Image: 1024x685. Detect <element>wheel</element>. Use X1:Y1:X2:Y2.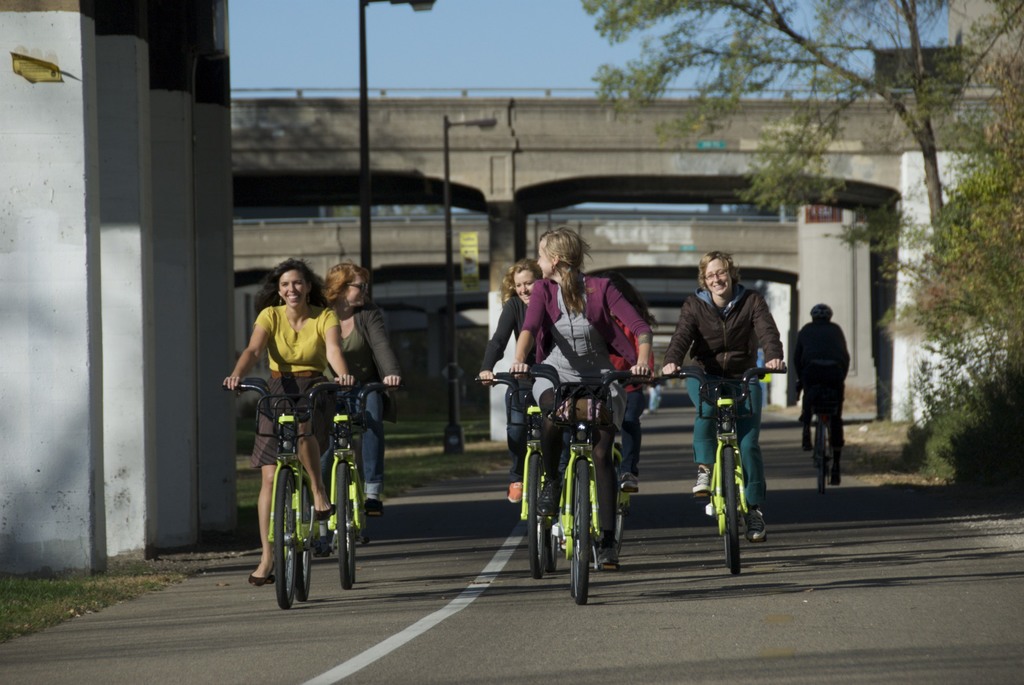
614:455:622:552.
